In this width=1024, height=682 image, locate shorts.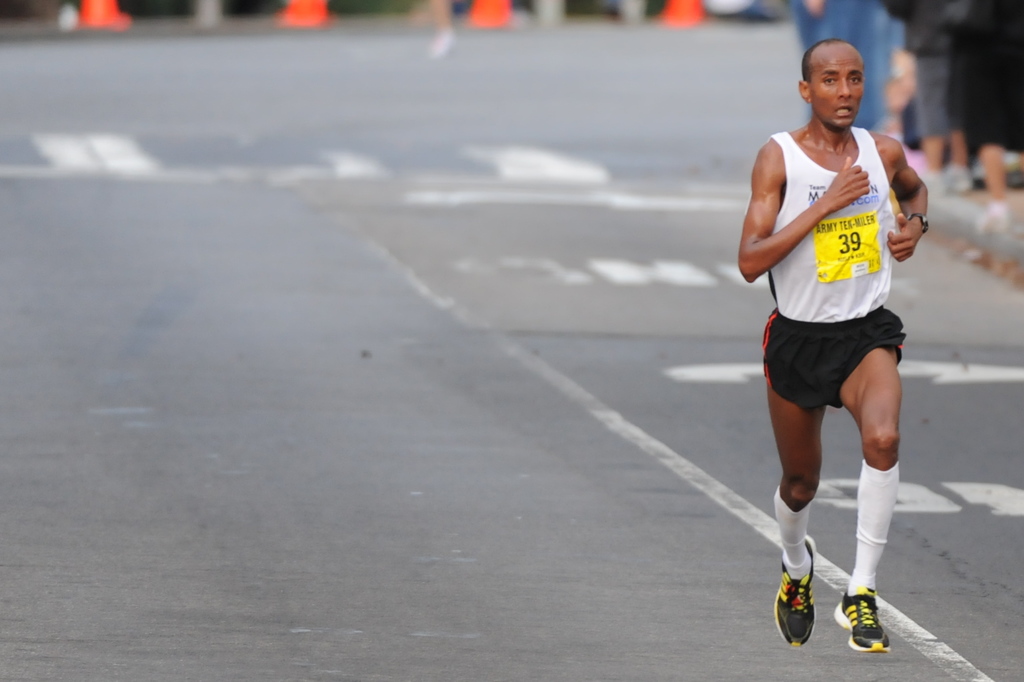
Bounding box: bbox(761, 305, 906, 411).
